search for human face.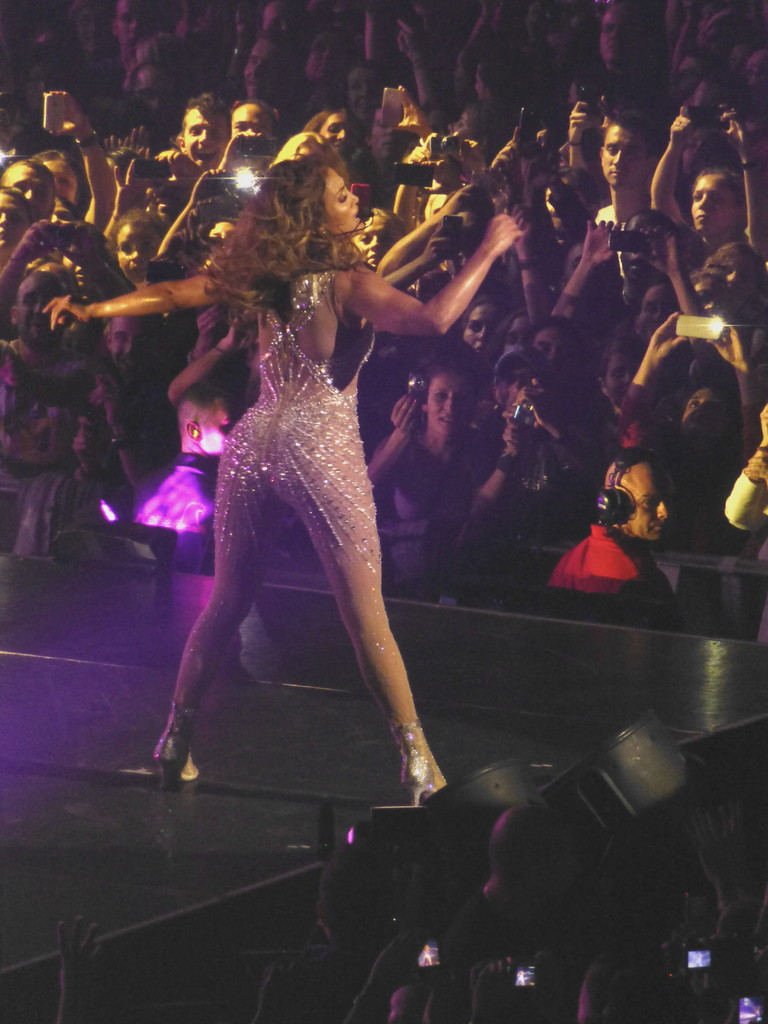
Found at detection(503, 316, 540, 362).
